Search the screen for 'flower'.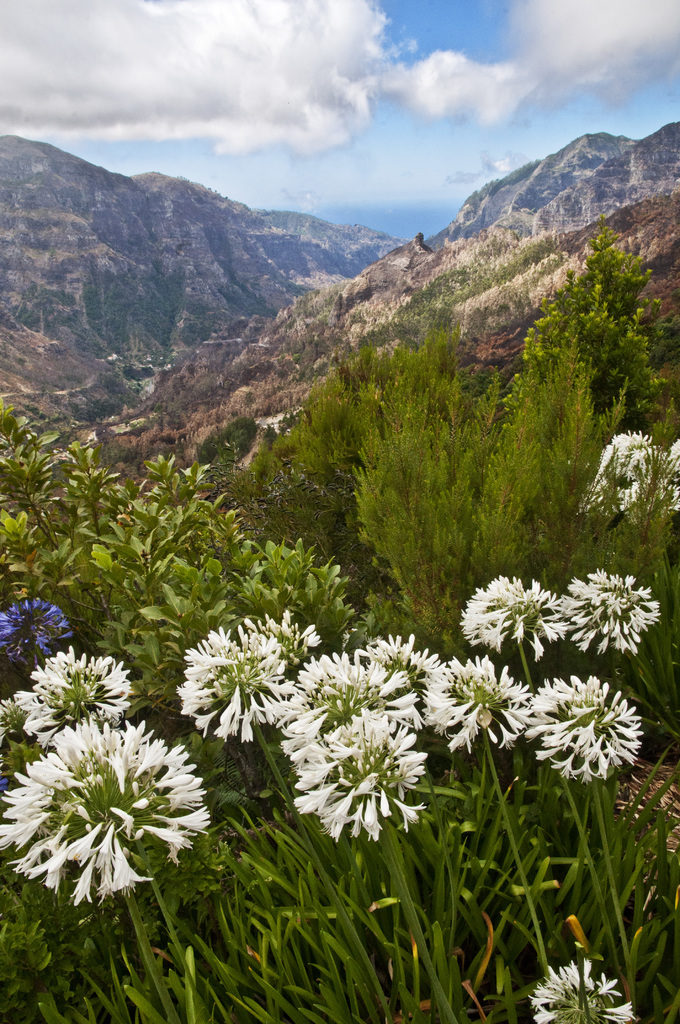
Found at locate(275, 650, 401, 750).
